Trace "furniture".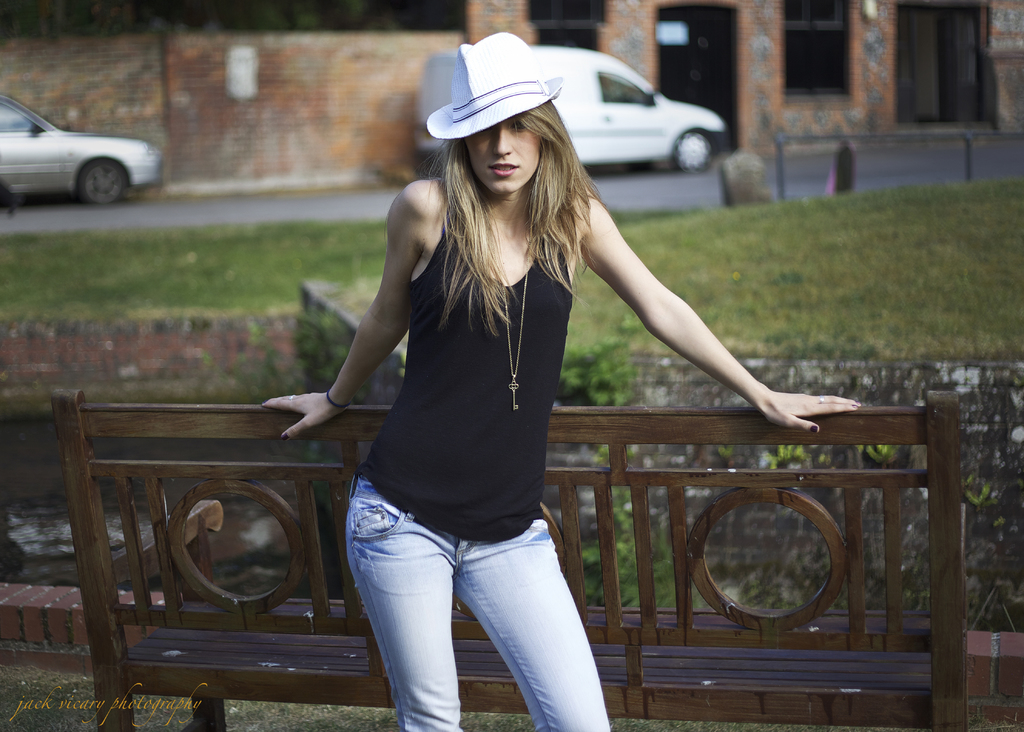
Traced to pyautogui.locateOnScreen(47, 391, 973, 731).
